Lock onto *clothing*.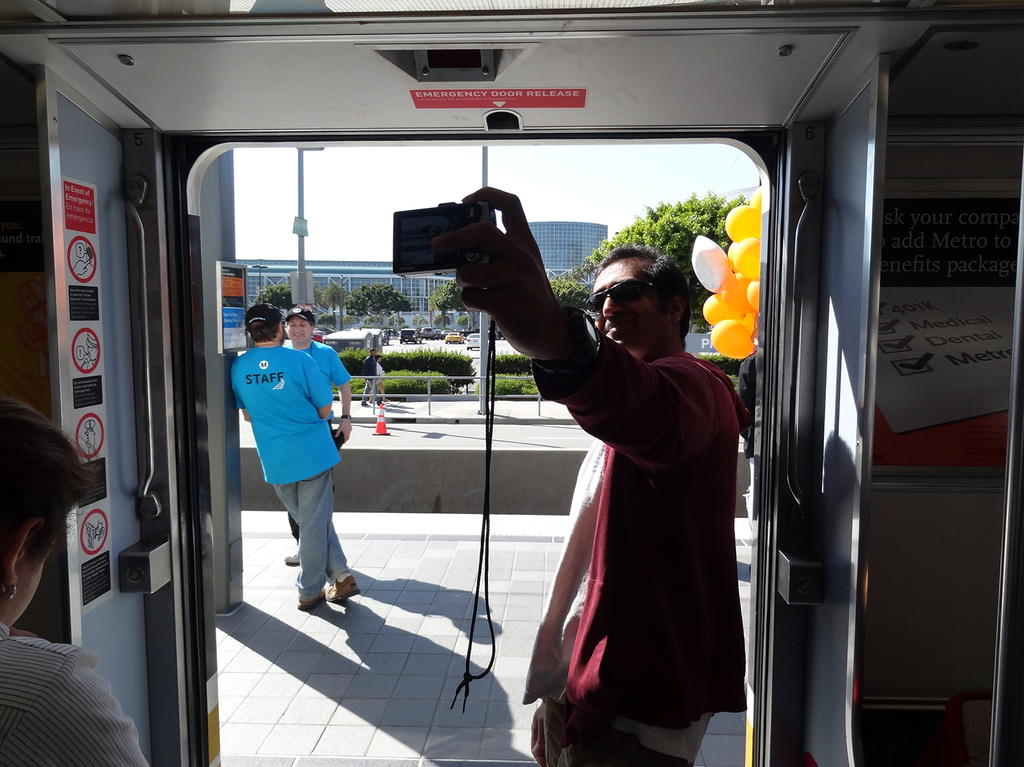
Locked: locate(524, 251, 748, 750).
